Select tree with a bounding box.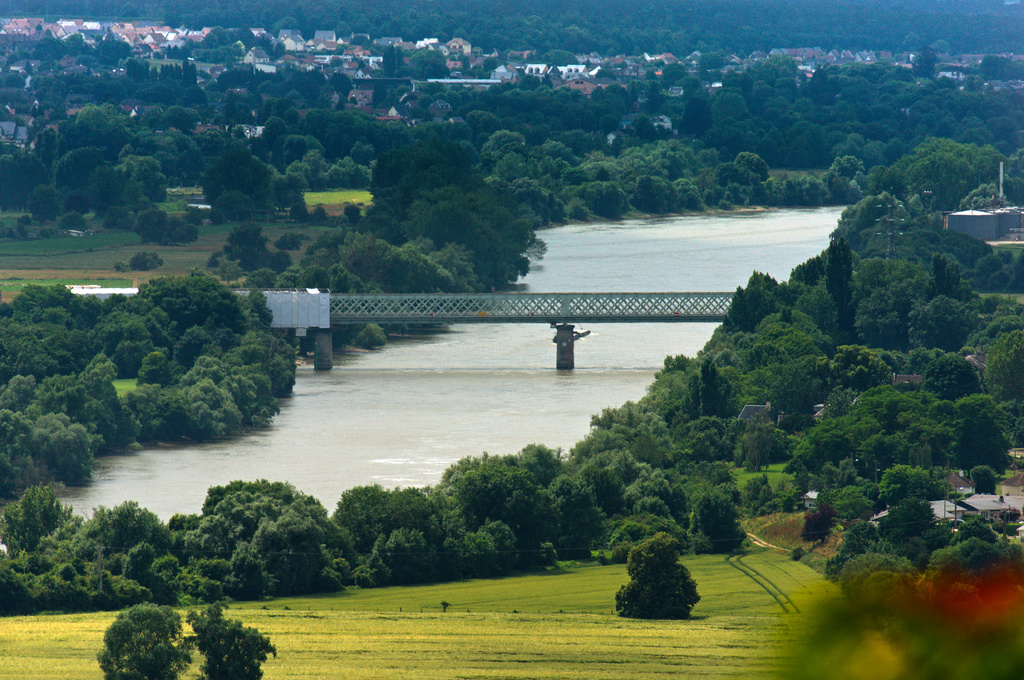
box=[95, 596, 191, 679].
